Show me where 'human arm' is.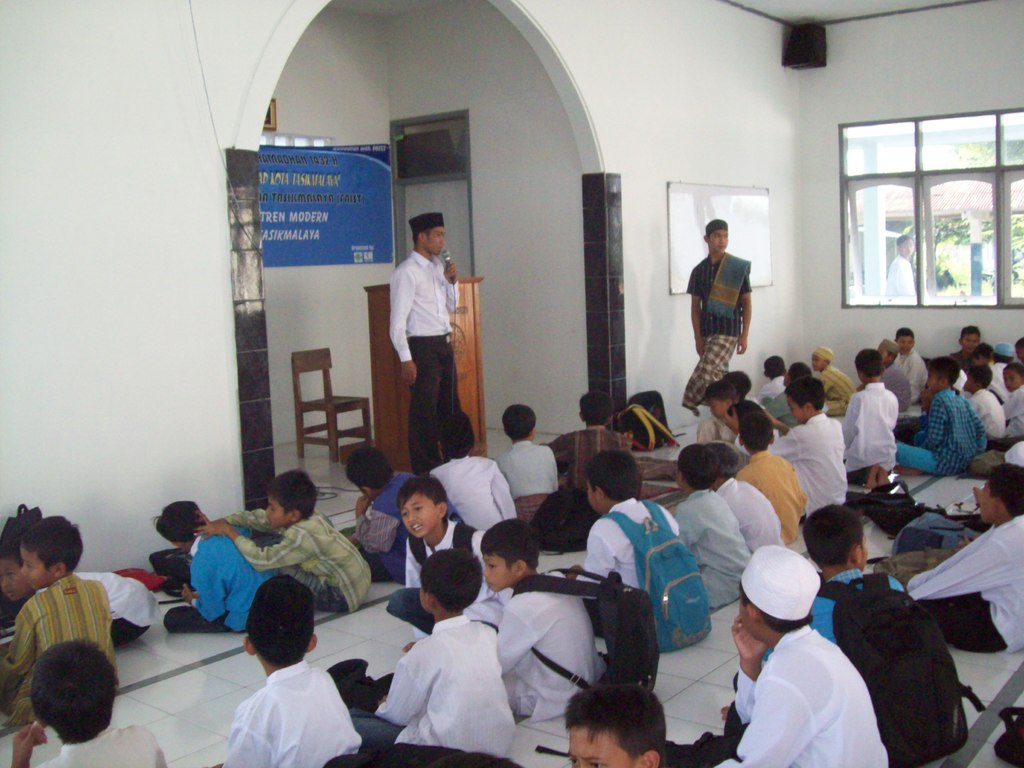
'human arm' is at bbox=(732, 609, 767, 724).
